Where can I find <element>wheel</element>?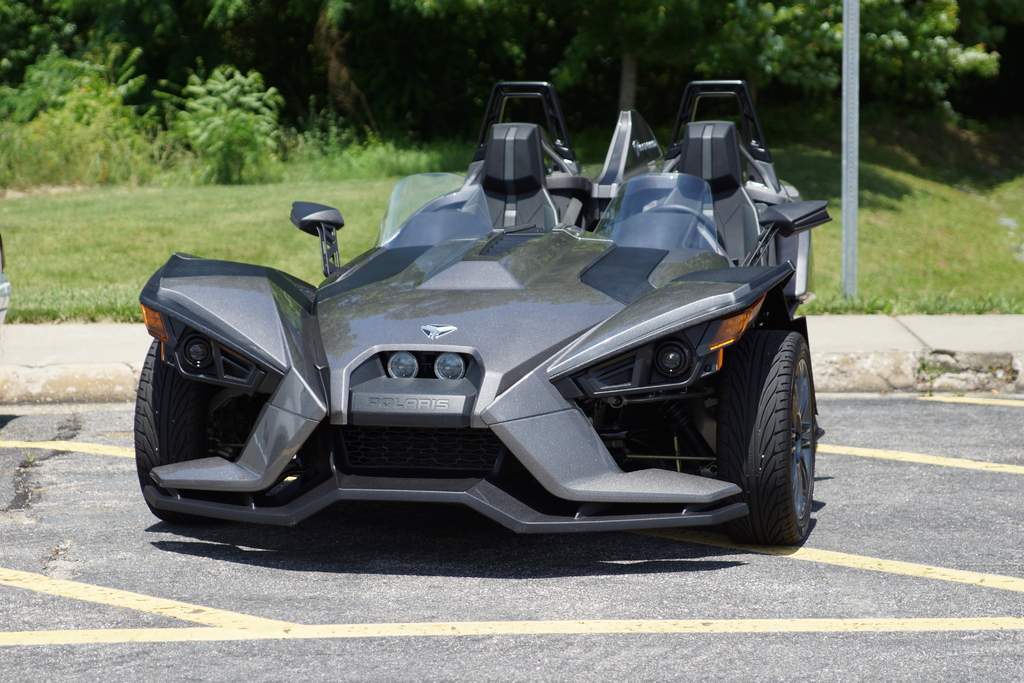
You can find it at [x1=721, y1=329, x2=819, y2=538].
